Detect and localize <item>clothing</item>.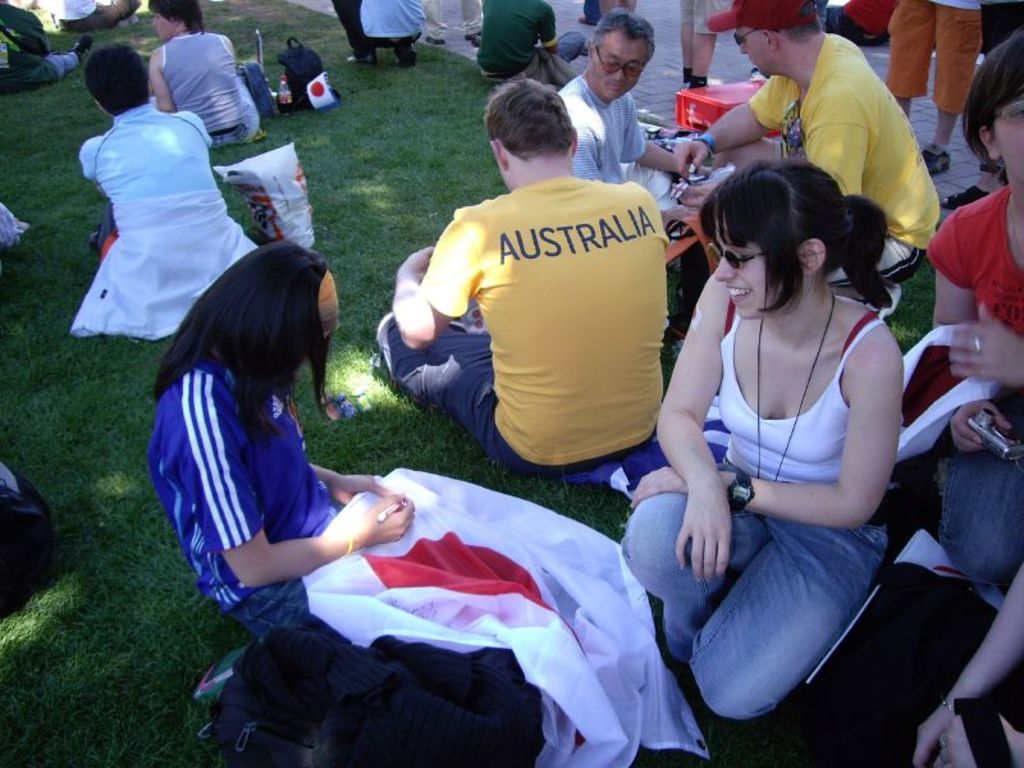
Localized at (369, 175, 682, 477).
